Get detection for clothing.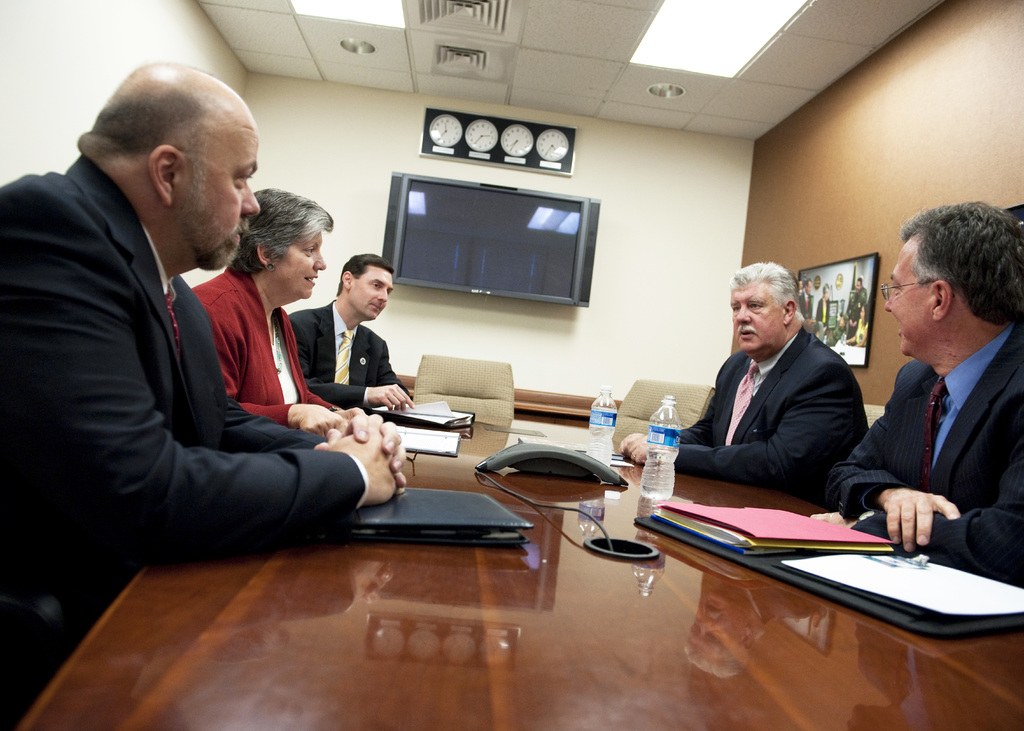
Detection: 191 259 346 439.
